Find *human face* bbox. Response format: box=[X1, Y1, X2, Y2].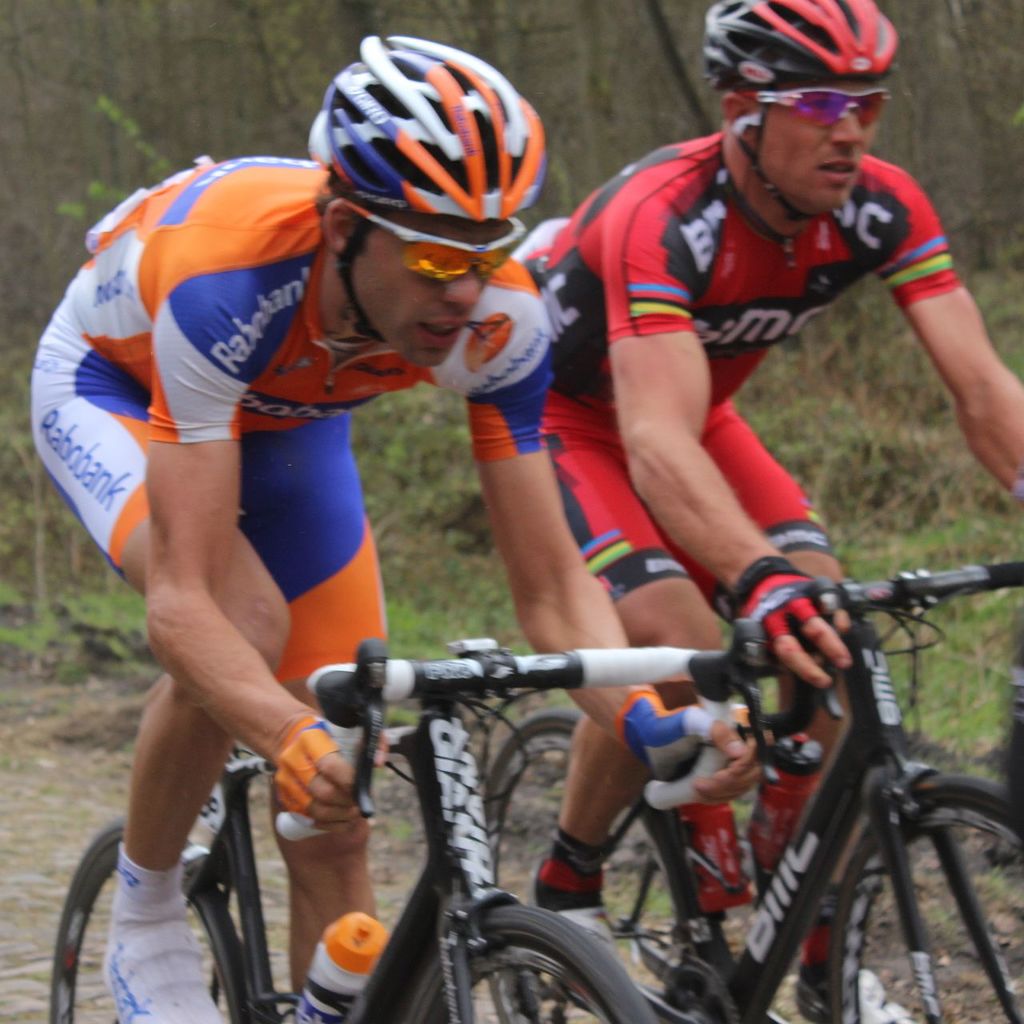
box=[759, 86, 875, 209].
